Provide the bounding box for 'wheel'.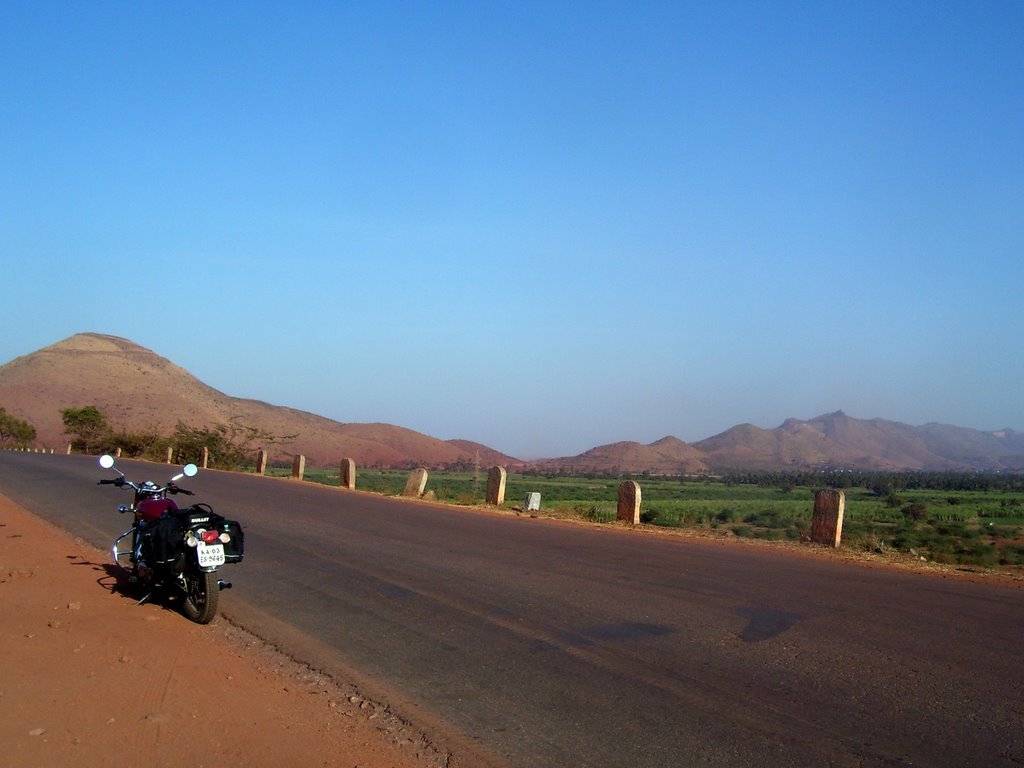
(176,550,217,626).
